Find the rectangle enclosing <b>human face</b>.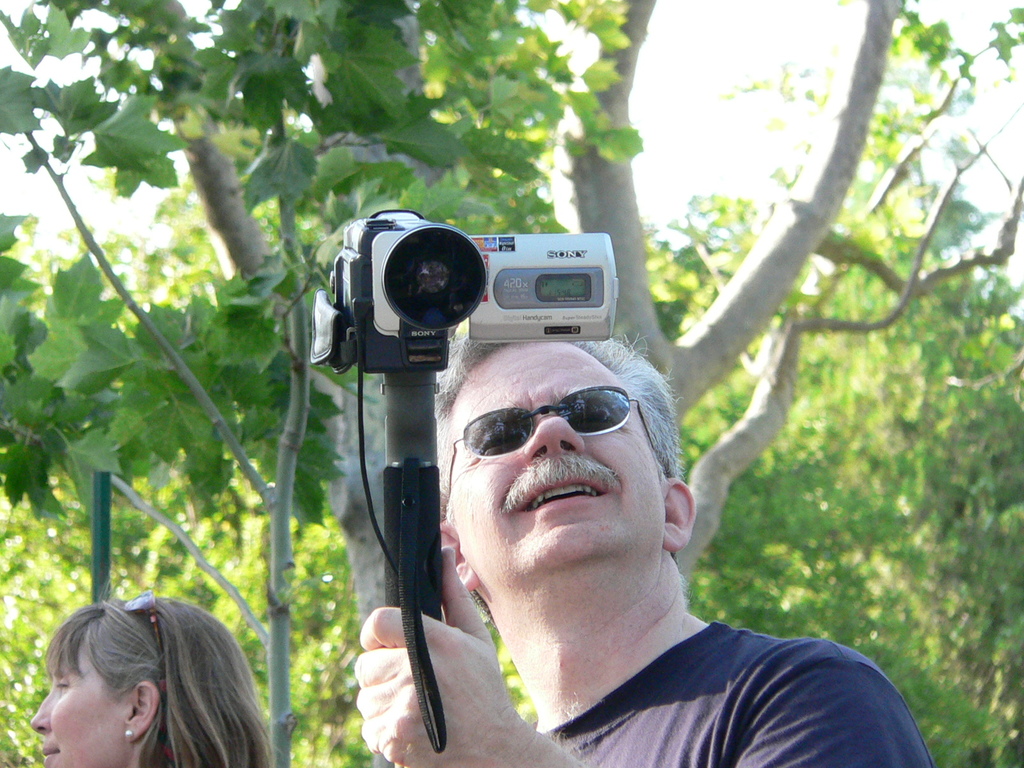
(447,336,669,584).
